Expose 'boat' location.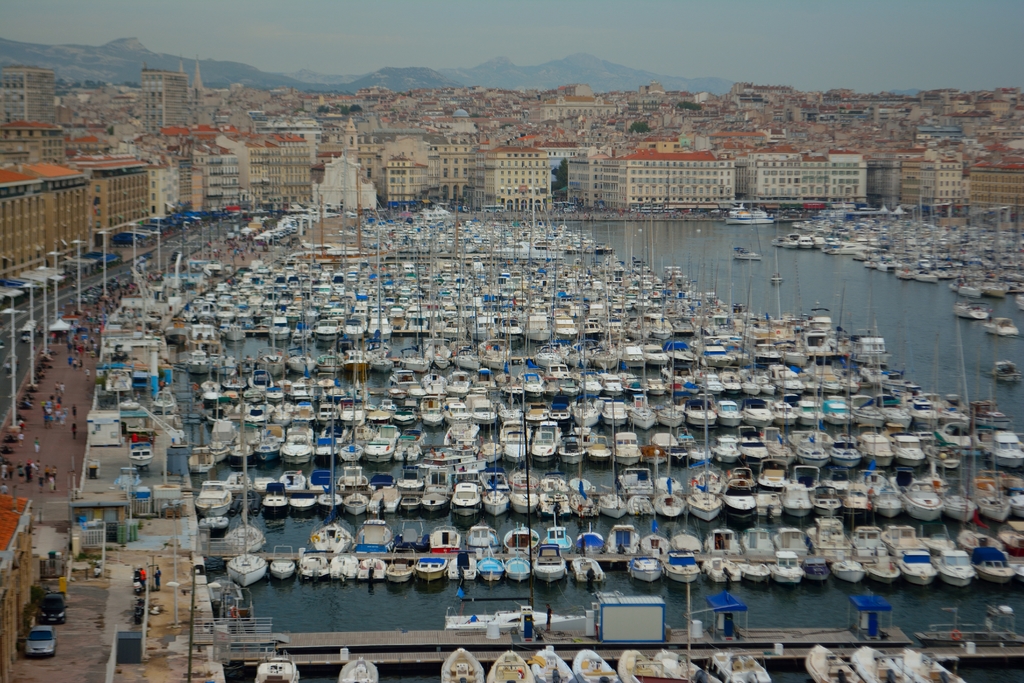
Exposed at left=896, top=647, right=963, bottom=682.
